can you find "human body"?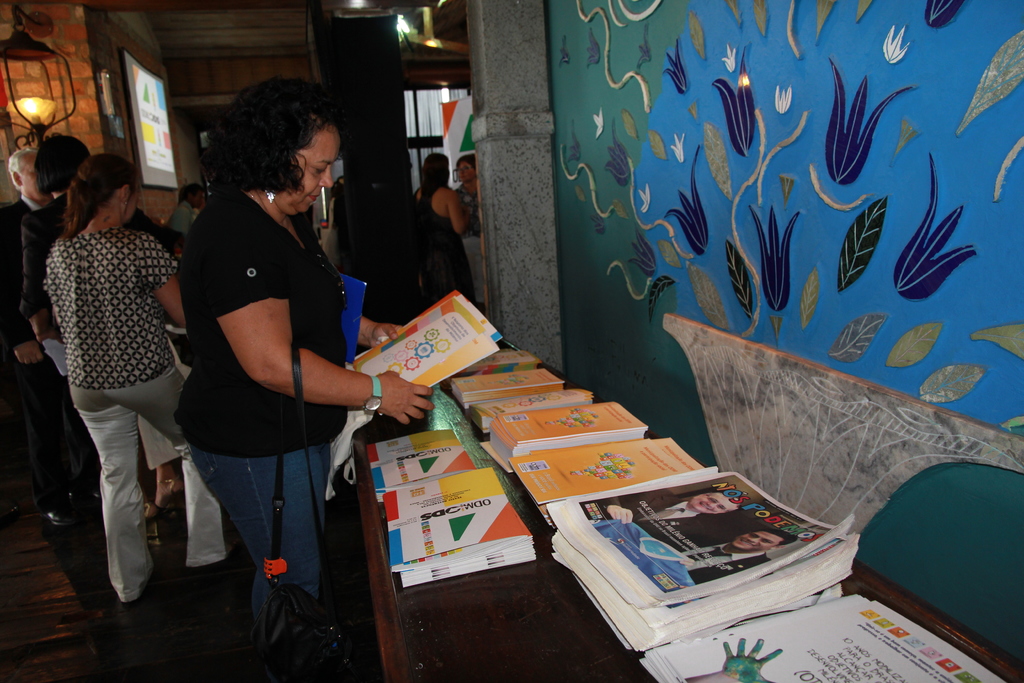
Yes, bounding box: region(18, 133, 163, 519).
